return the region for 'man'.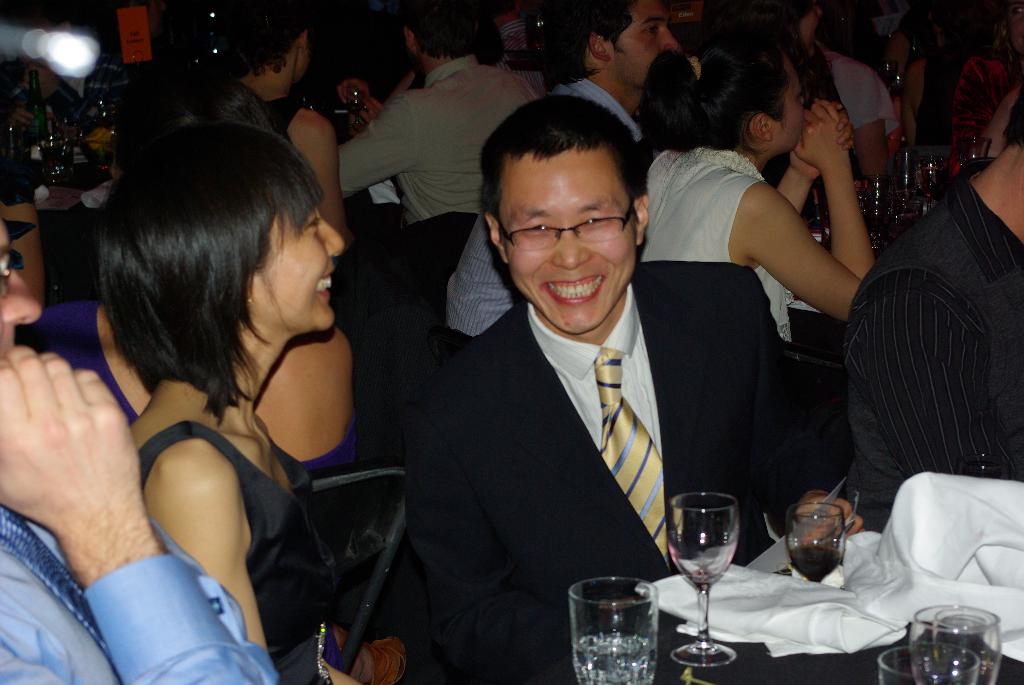
l=845, t=90, r=1023, b=537.
